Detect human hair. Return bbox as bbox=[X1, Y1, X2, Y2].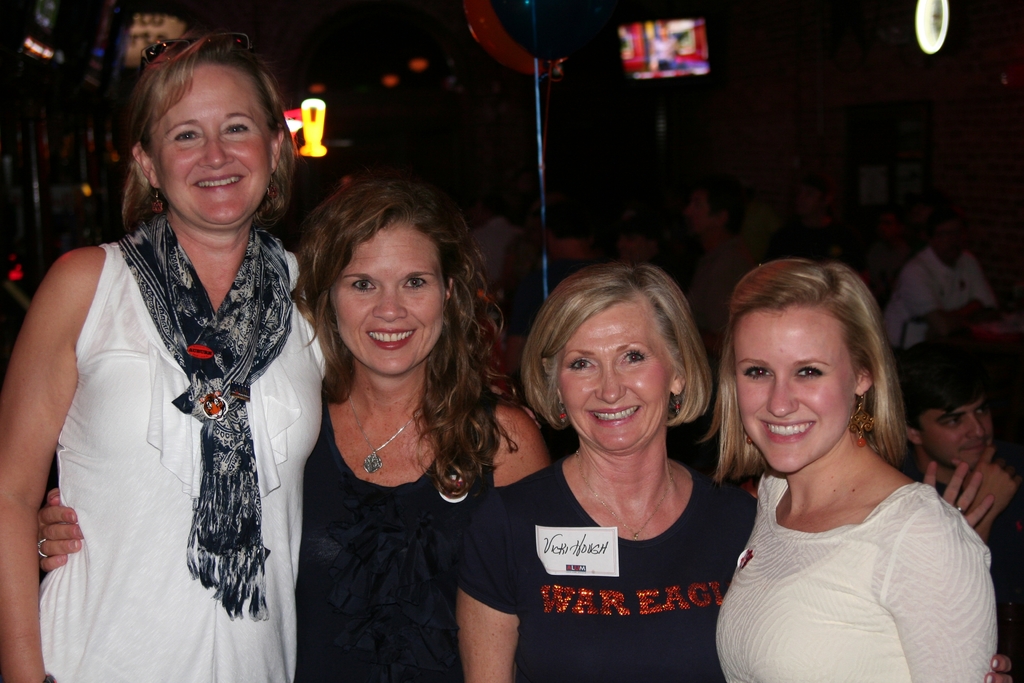
bbox=[118, 29, 294, 232].
